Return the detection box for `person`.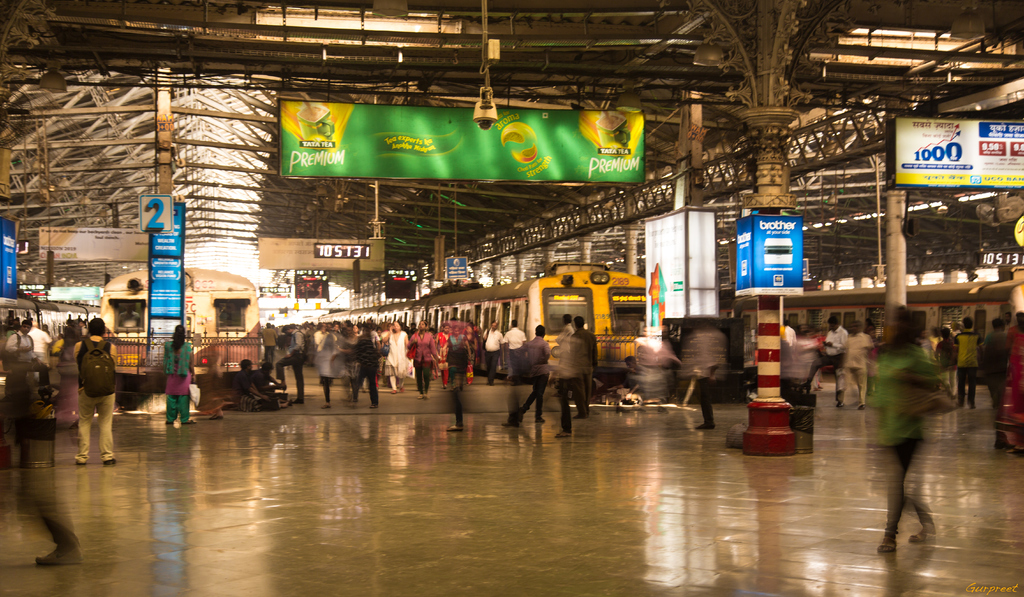
5/320/33/363.
